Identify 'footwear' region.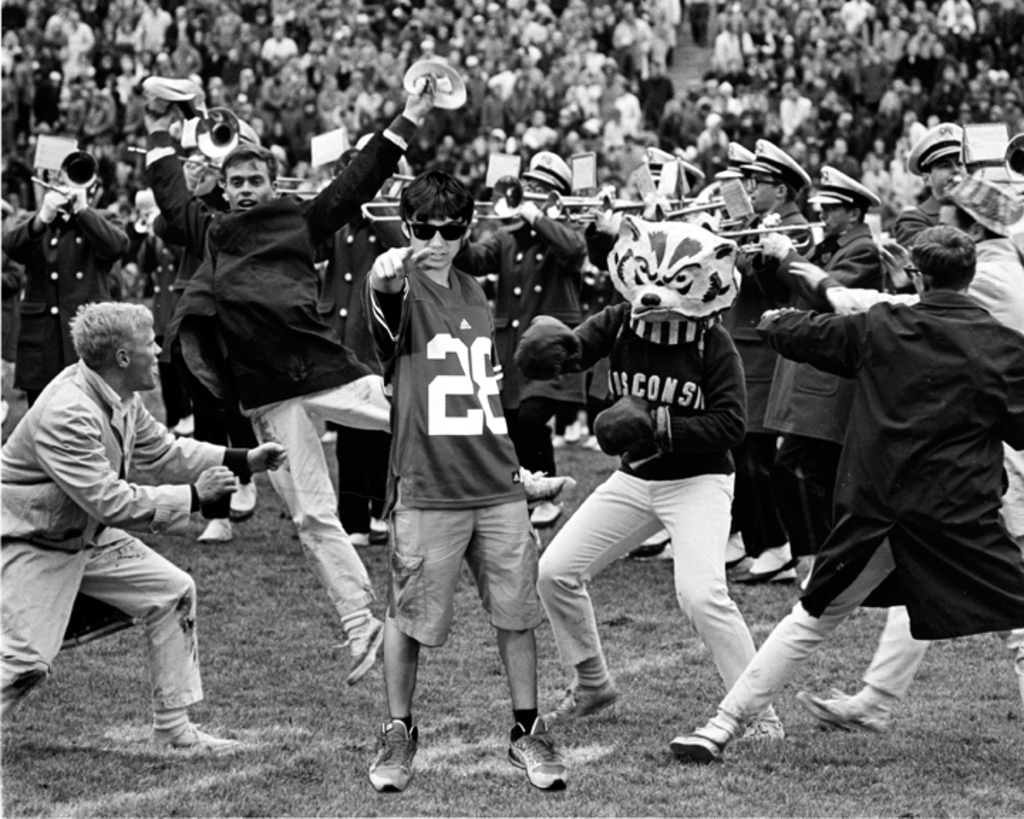
Region: (189, 515, 236, 550).
